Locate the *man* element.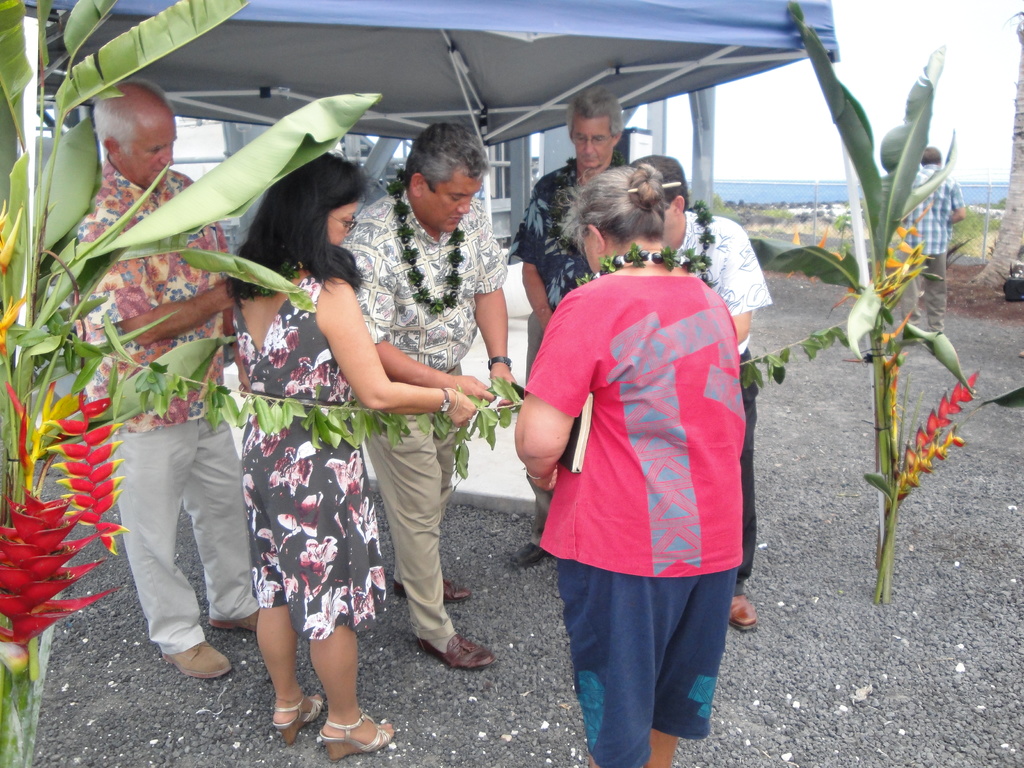
Element bbox: bbox=(309, 142, 504, 667).
